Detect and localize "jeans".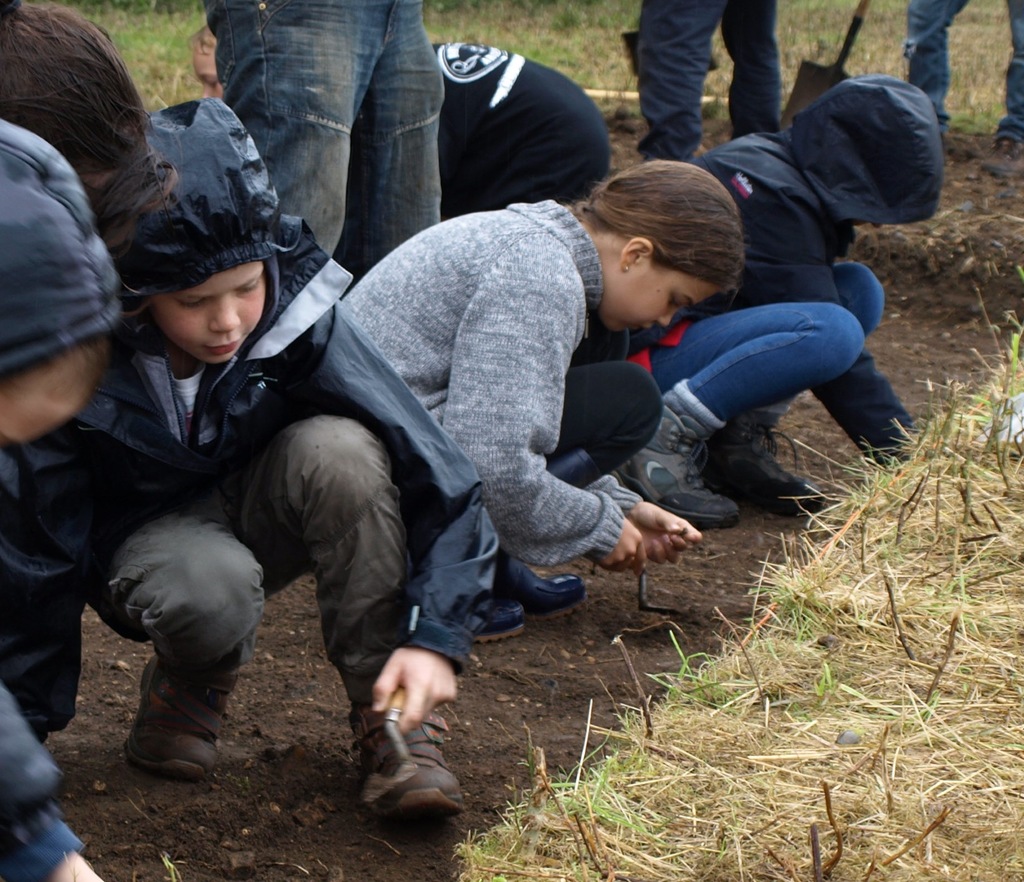
Localized at (left=632, top=0, right=780, bottom=156).
